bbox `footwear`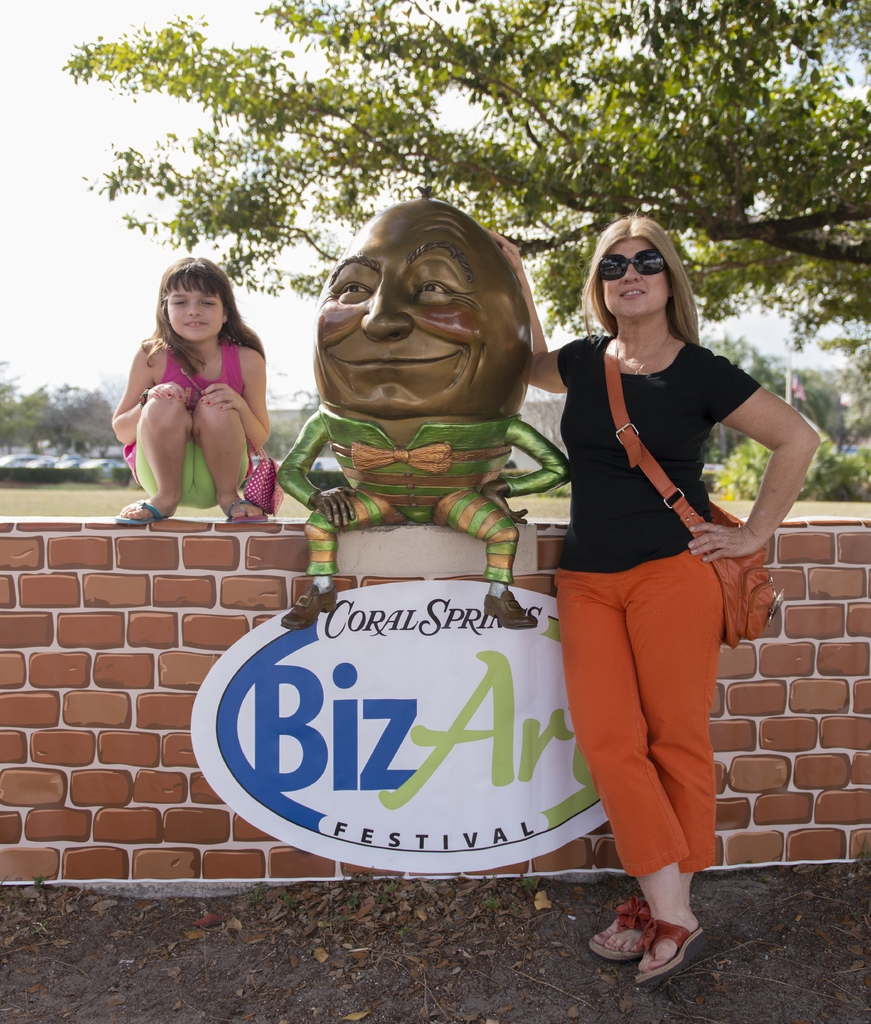
rect(584, 886, 662, 967)
